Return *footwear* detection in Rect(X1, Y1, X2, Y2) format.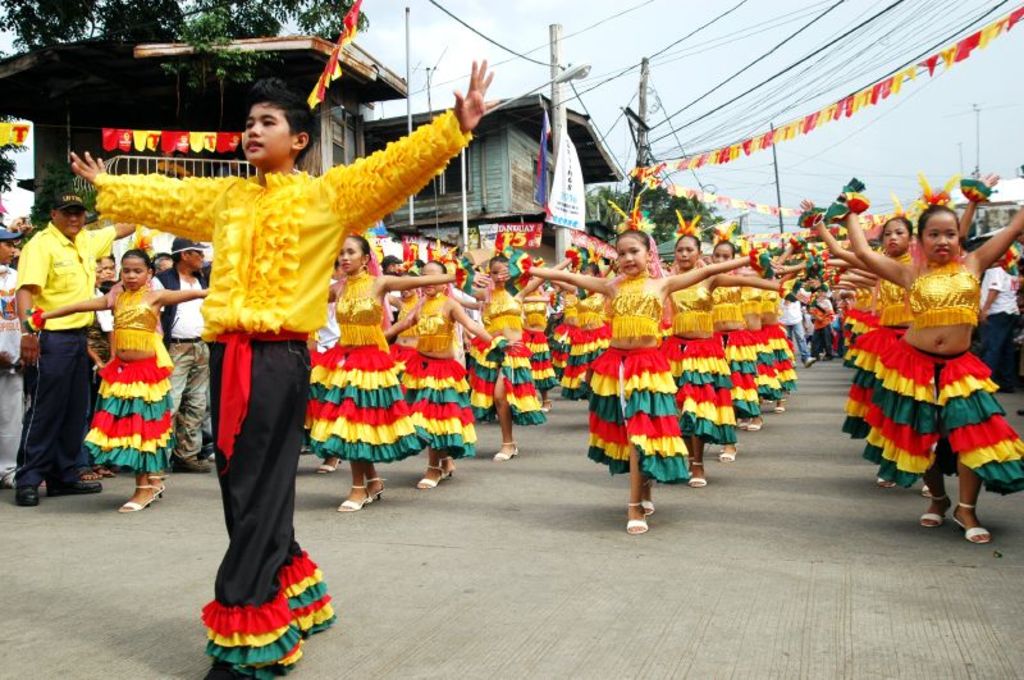
Rect(950, 501, 989, 546).
